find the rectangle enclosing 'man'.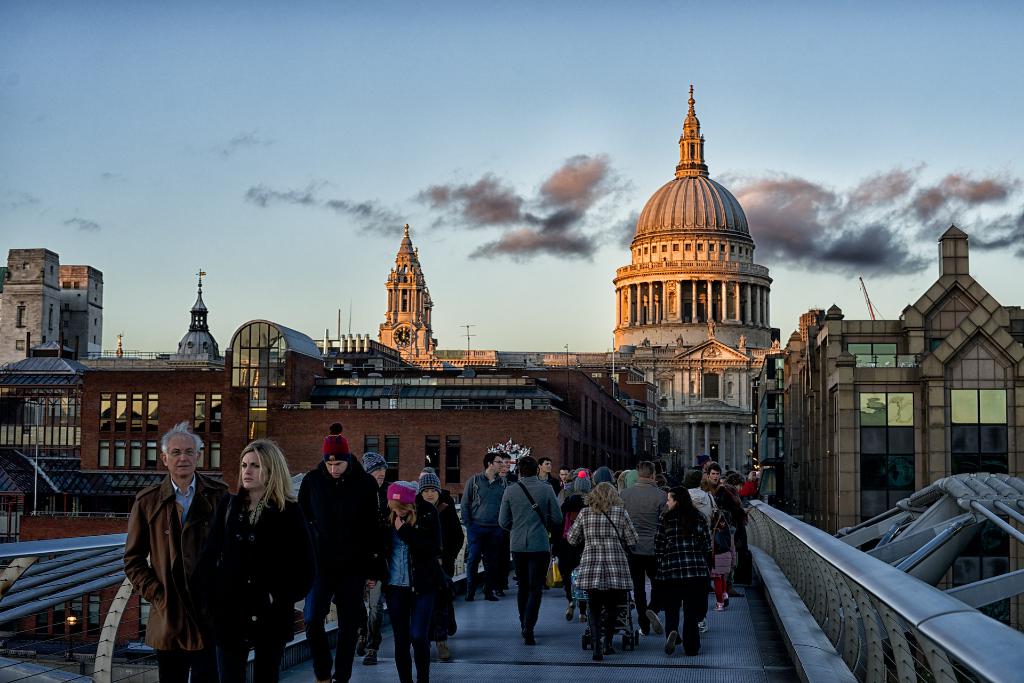
502 458 520 599.
